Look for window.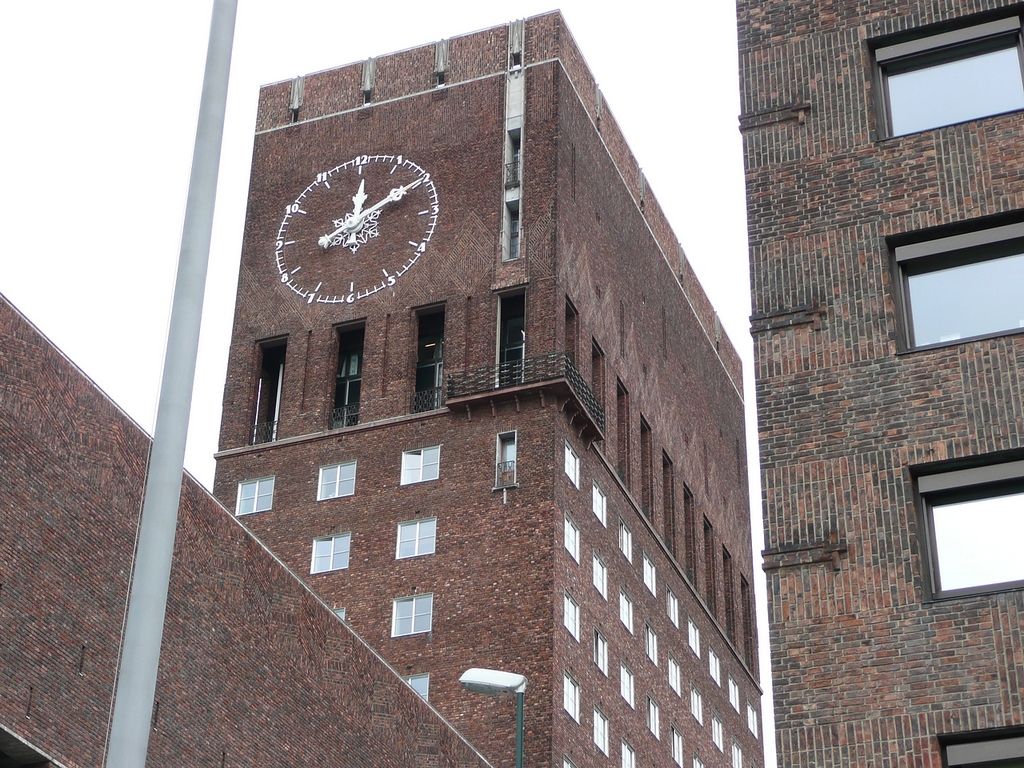
Found: <region>560, 584, 580, 644</region>.
